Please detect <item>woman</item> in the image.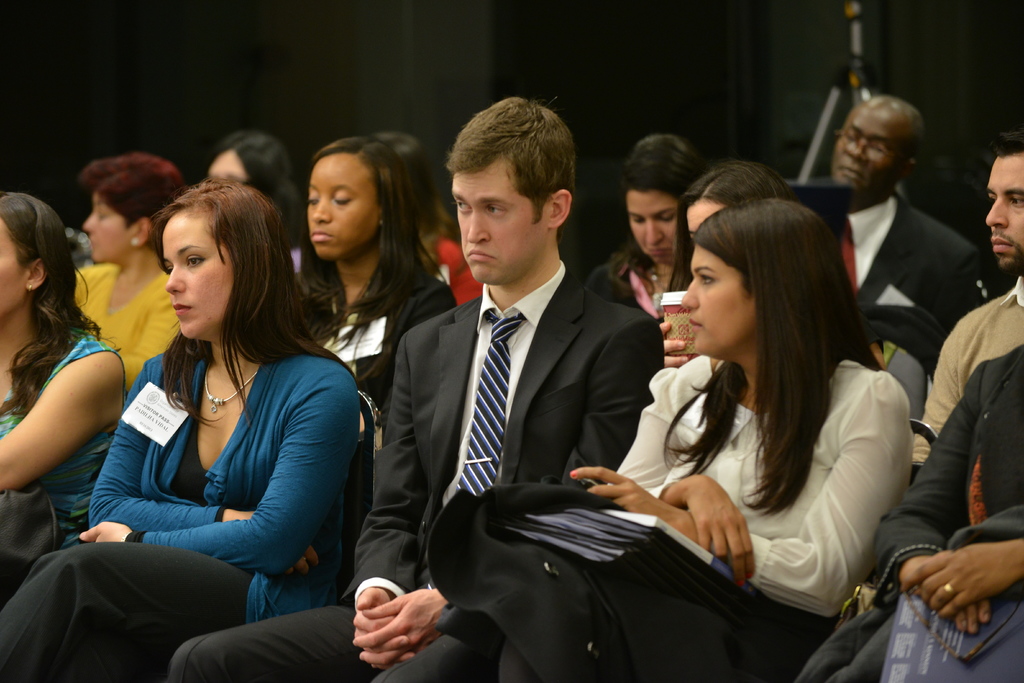
(69,153,194,399).
